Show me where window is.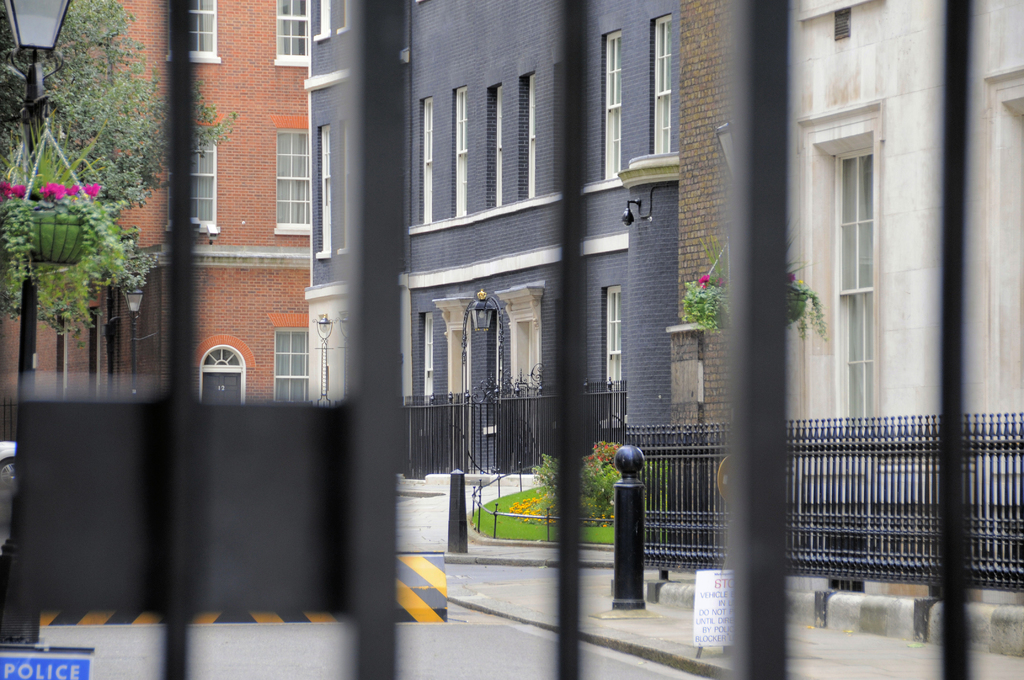
window is at 455/85/464/210.
